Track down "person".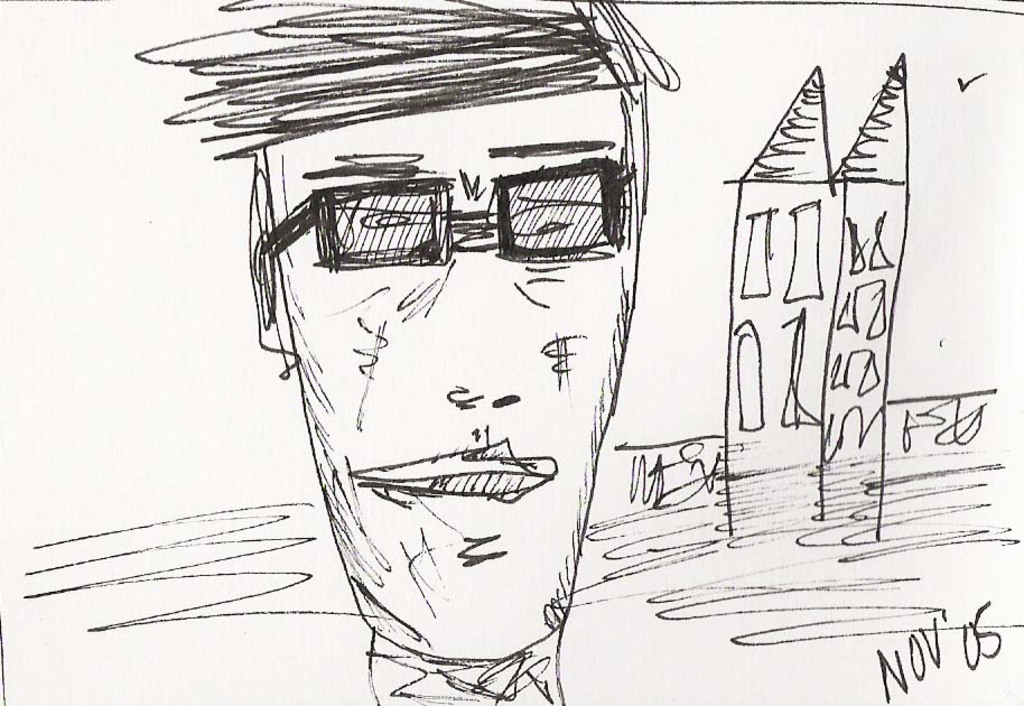
Tracked to 140:0:676:704.
